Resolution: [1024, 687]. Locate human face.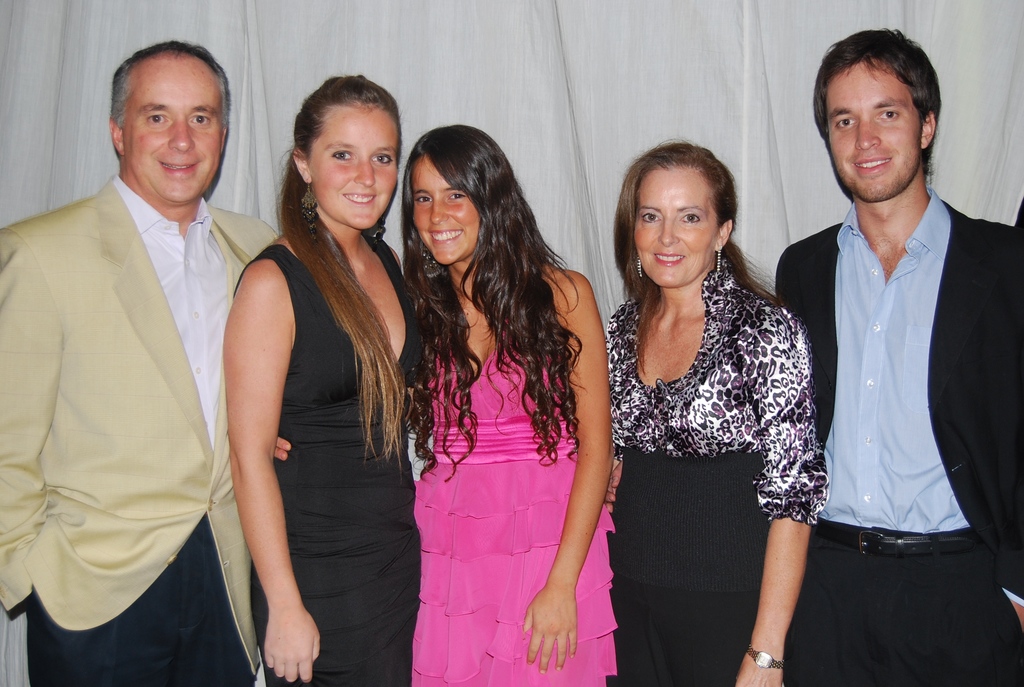
(left=635, top=170, right=721, bottom=290).
